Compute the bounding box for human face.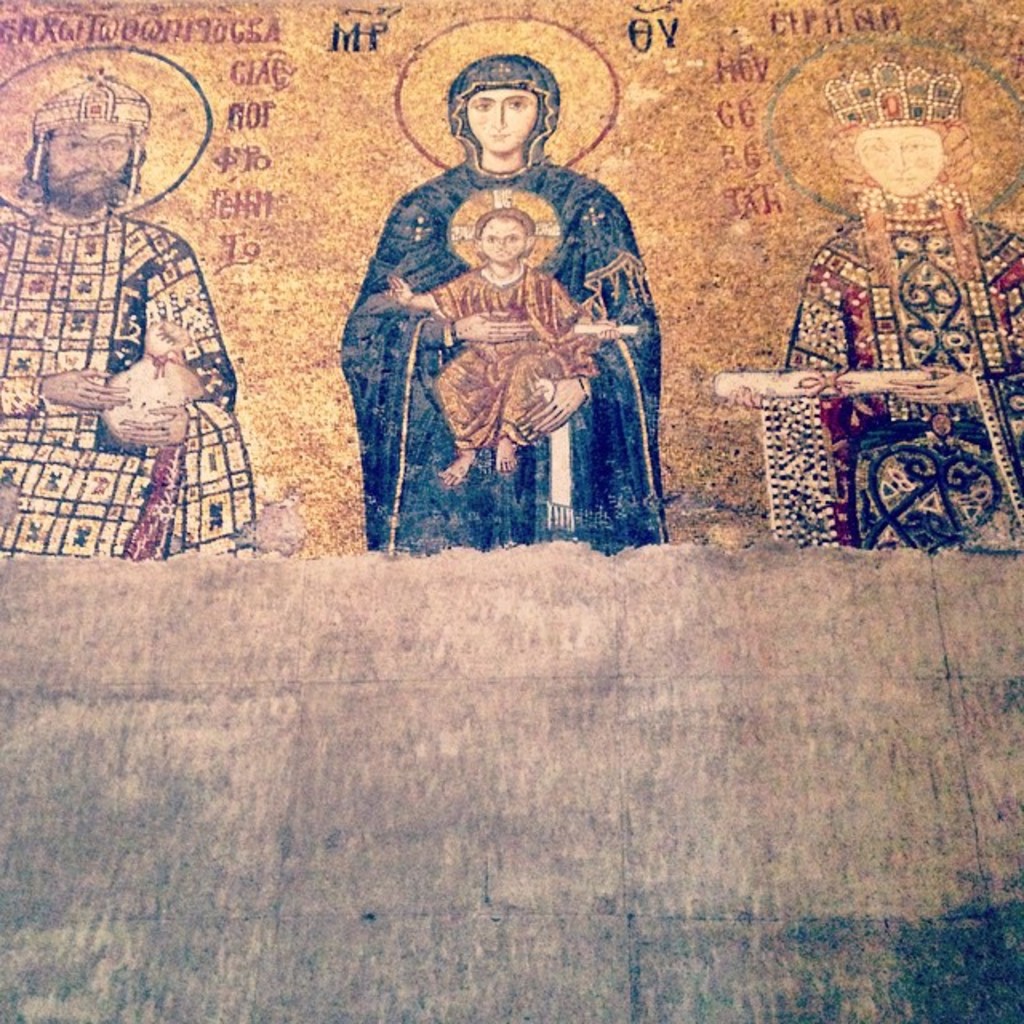
locate(480, 218, 528, 262).
